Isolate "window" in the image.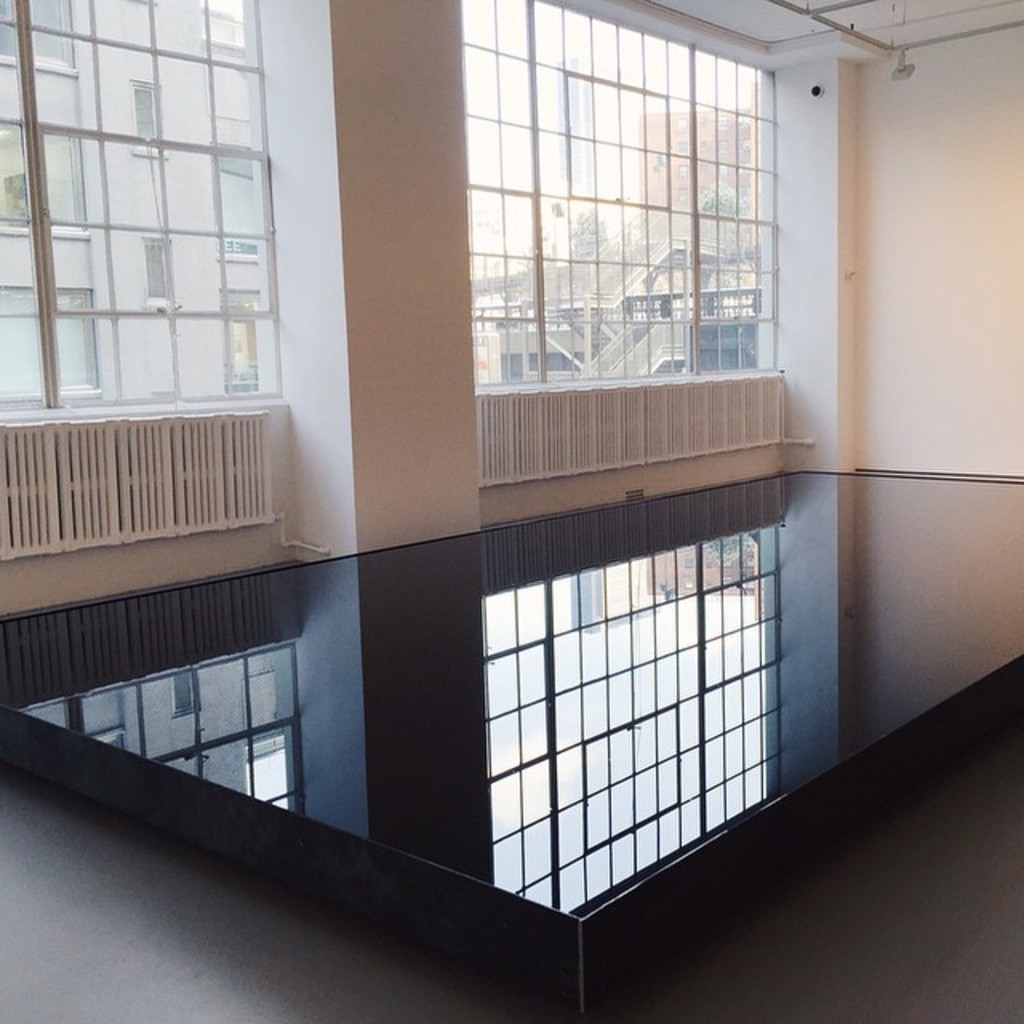
Isolated region: 213,141,262,258.
